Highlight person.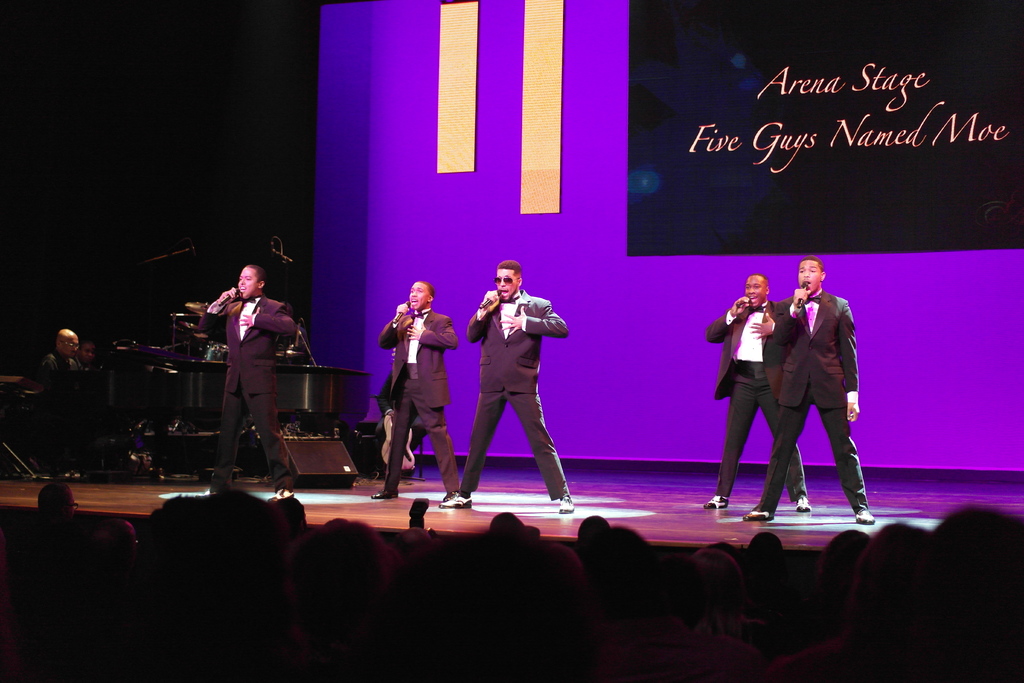
Highlighted region: {"left": 437, "top": 263, "right": 572, "bottom": 514}.
